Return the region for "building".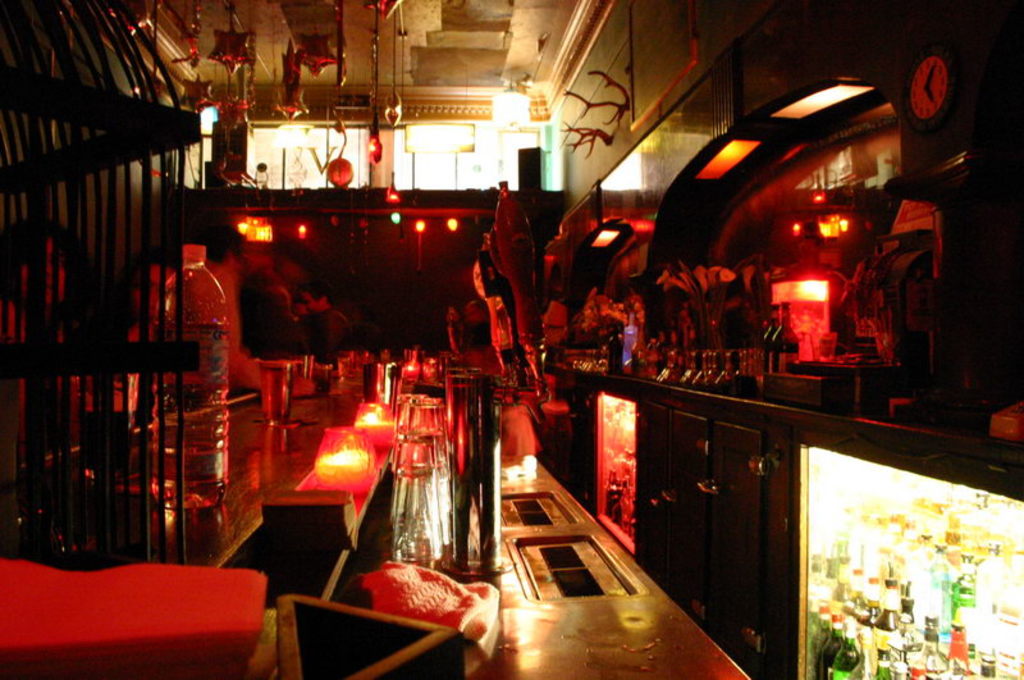
x1=0 y1=0 x2=1023 y2=679.
